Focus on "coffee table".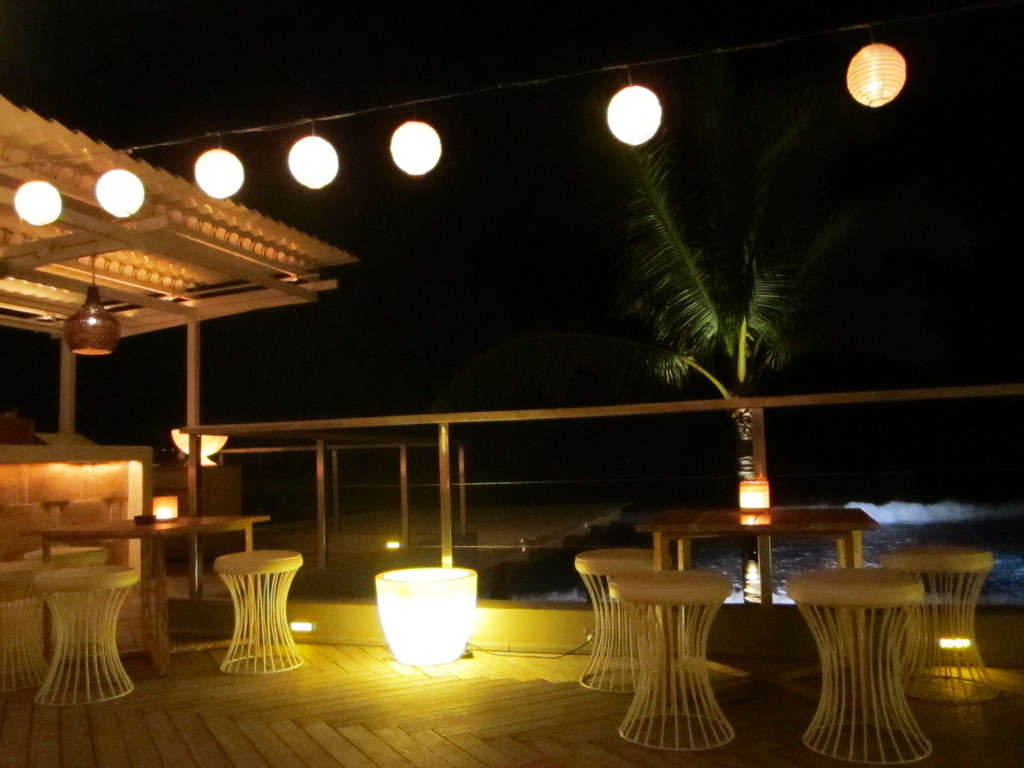
Focused at pyautogui.locateOnScreen(607, 570, 732, 748).
